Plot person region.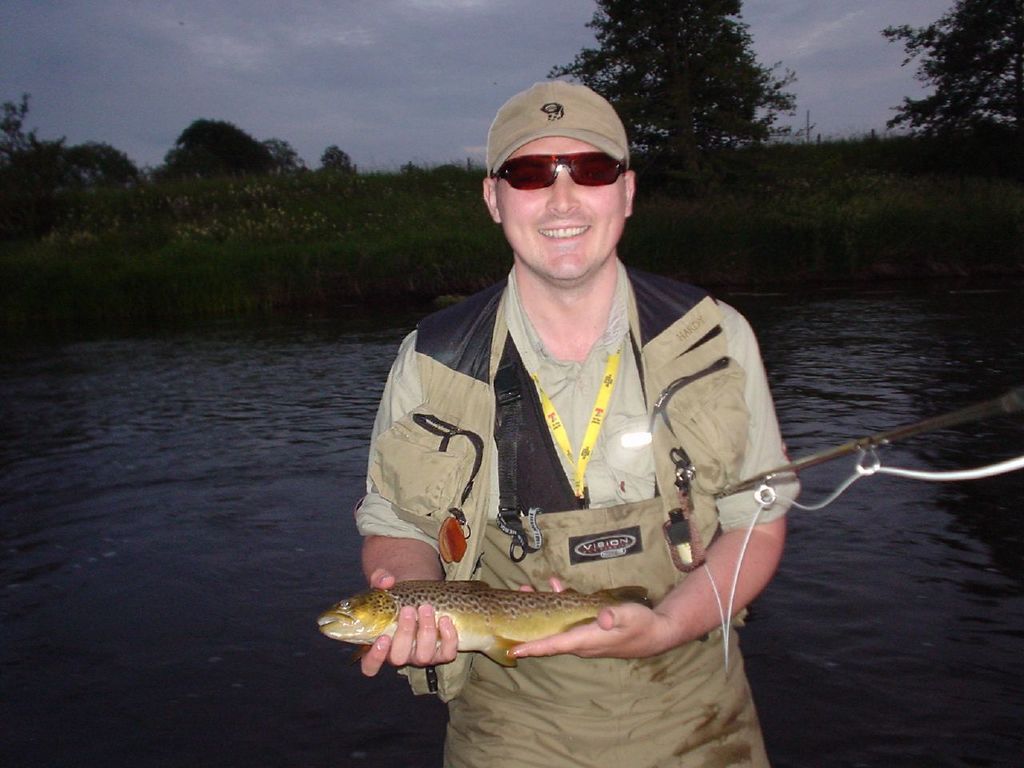
Plotted at bbox=[388, 82, 836, 720].
